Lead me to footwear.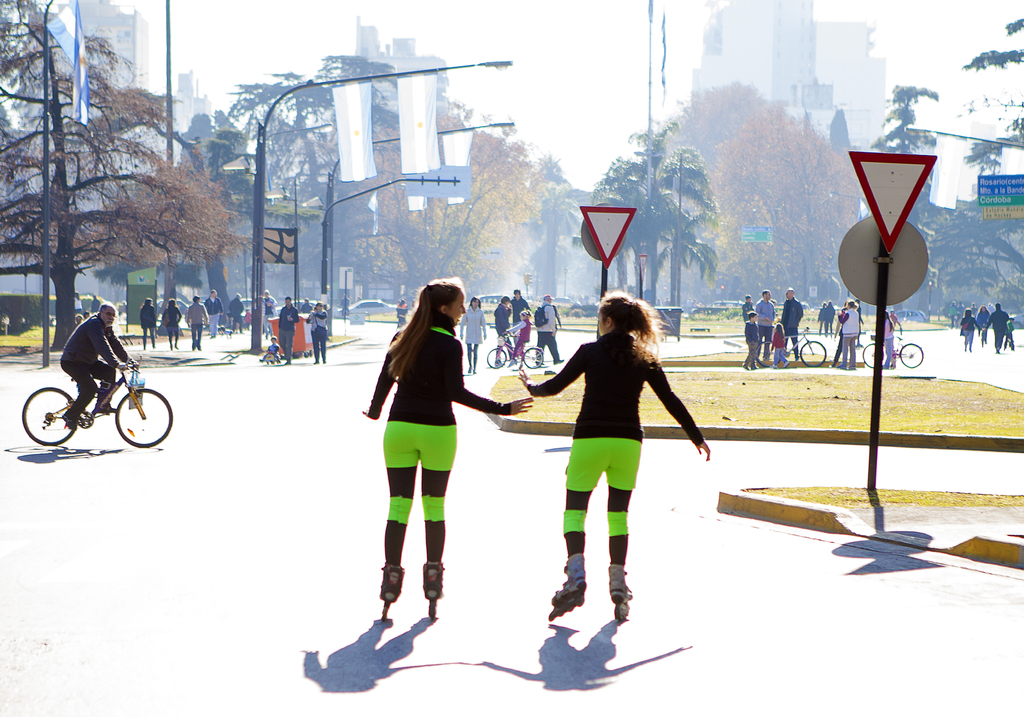
Lead to select_region(612, 588, 632, 601).
